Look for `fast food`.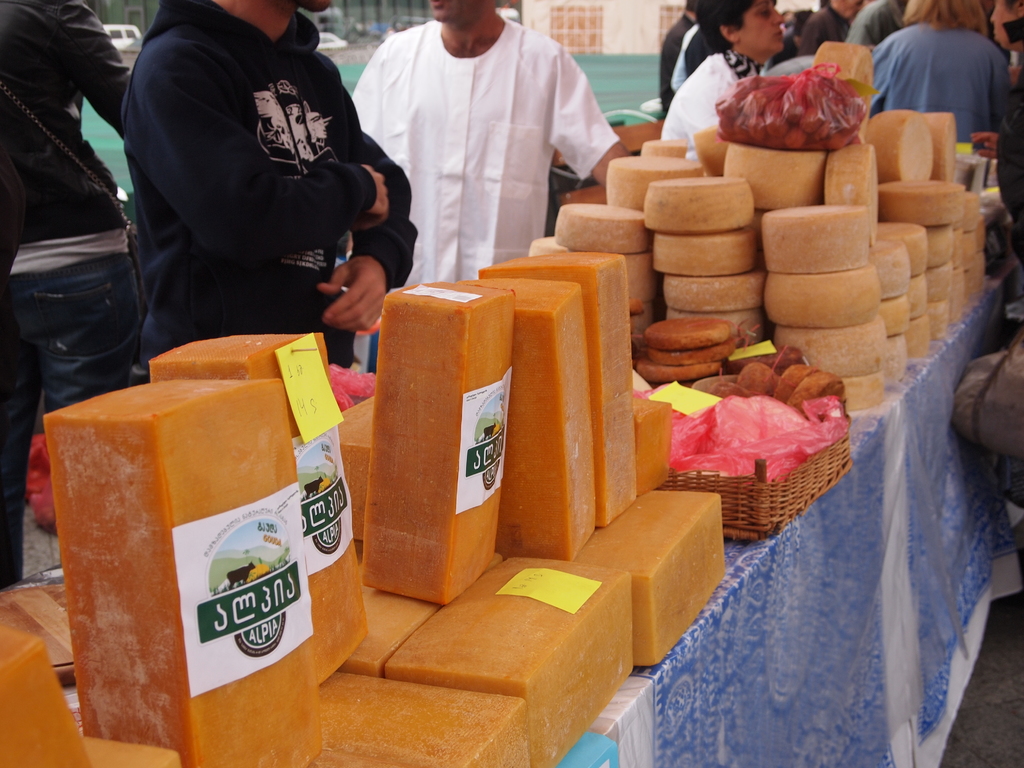
Found: l=579, t=490, r=725, b=667.
